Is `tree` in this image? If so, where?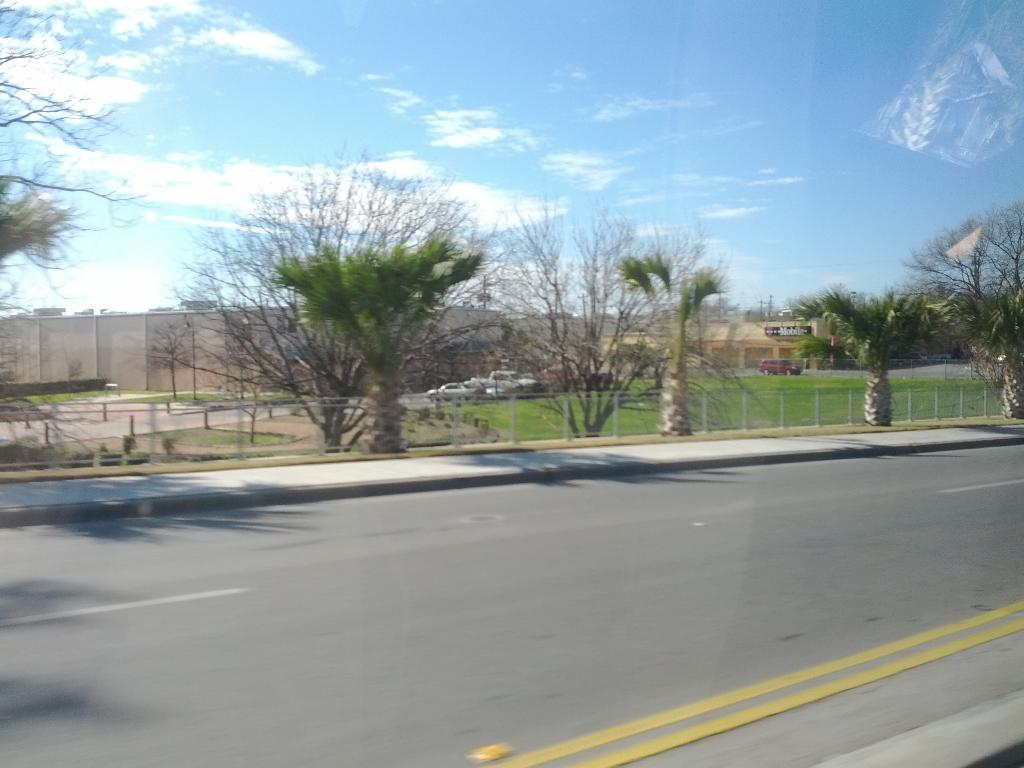
Yes, at rect(139, 157, 527, 451).
